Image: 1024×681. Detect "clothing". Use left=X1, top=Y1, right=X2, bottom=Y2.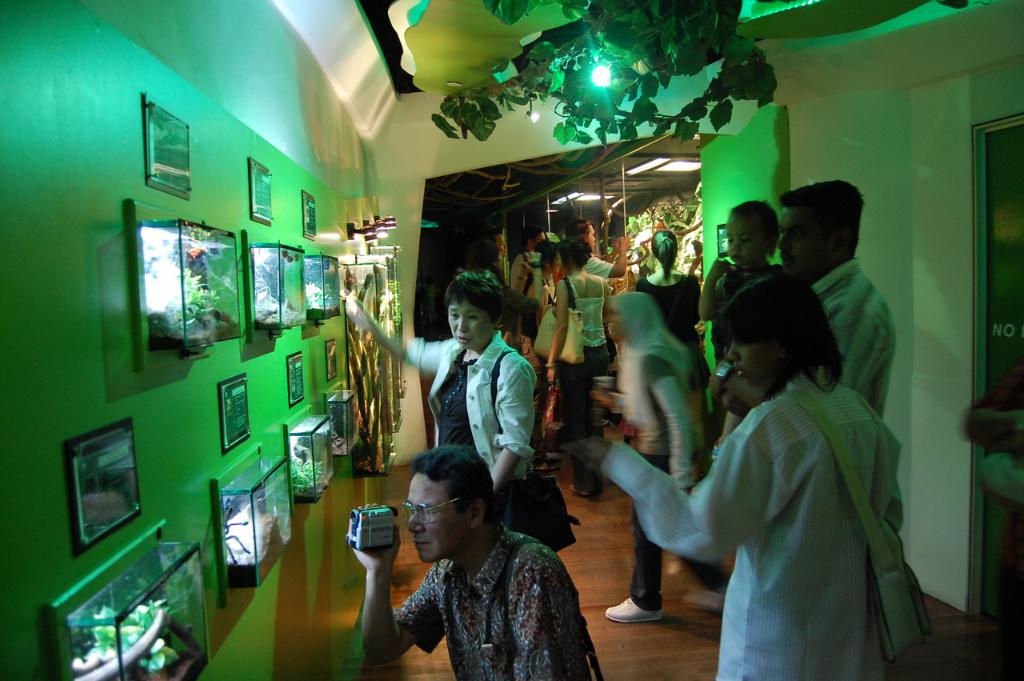
left=397, top=331, right=538, bottom=496.
